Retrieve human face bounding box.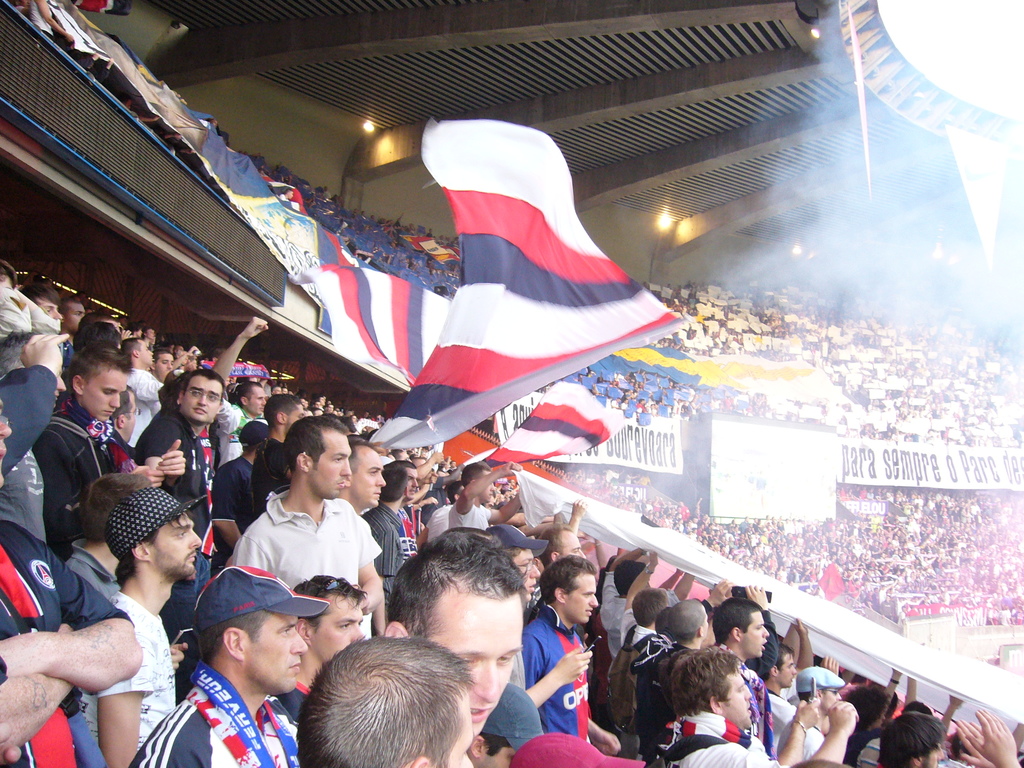
Bounding box: [left=351, top=441, right=385, bottom=511].
